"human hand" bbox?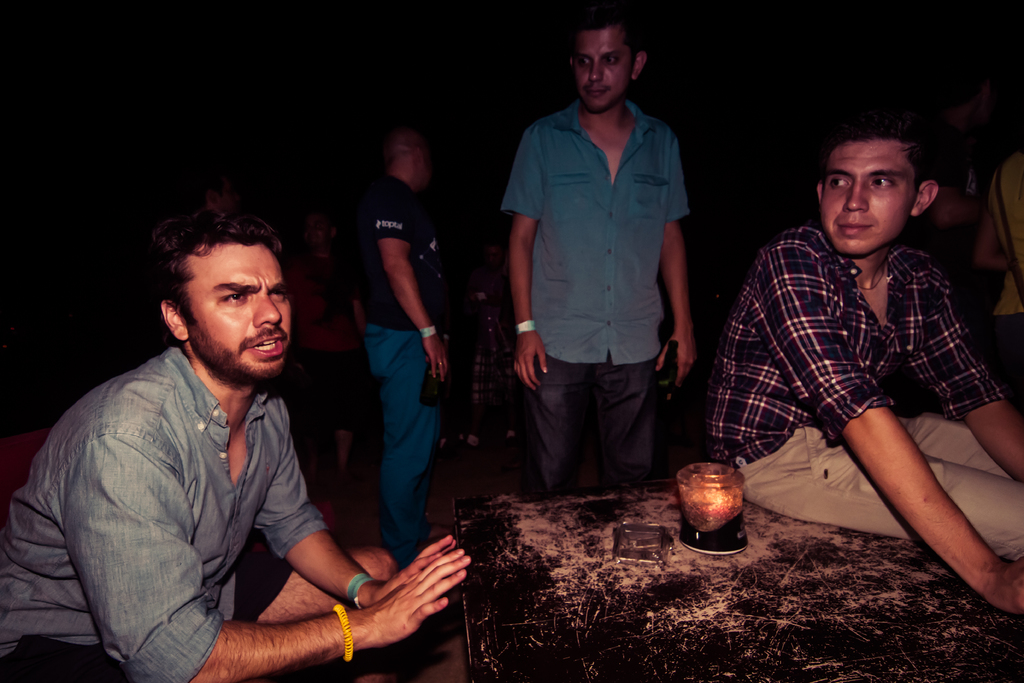
513, 328, 549, 397
